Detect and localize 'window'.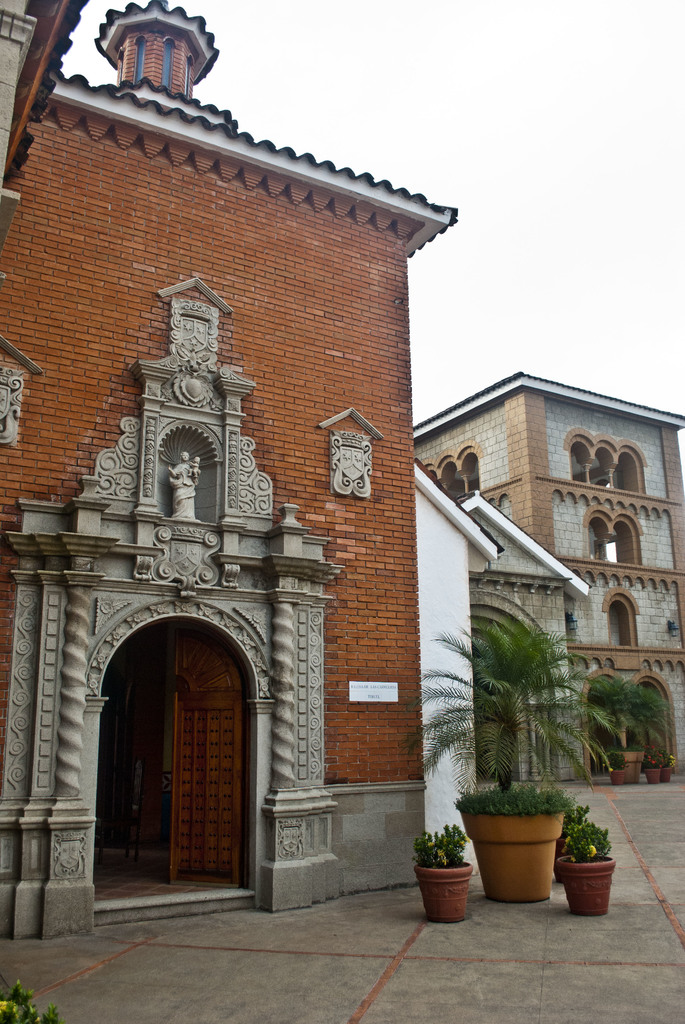
Localized at {"x1": 604, "y1": 588, "x2": 642, "y2": 649}.
